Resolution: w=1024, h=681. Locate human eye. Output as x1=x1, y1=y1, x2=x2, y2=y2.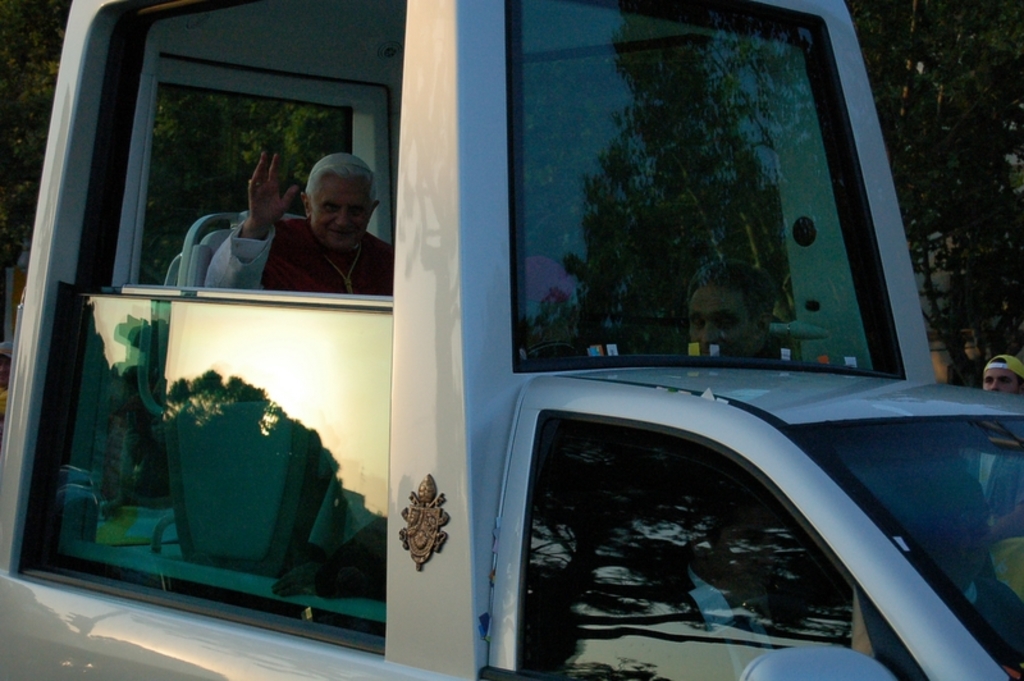
x1=320, y1=201, x2=346, y2=215.
